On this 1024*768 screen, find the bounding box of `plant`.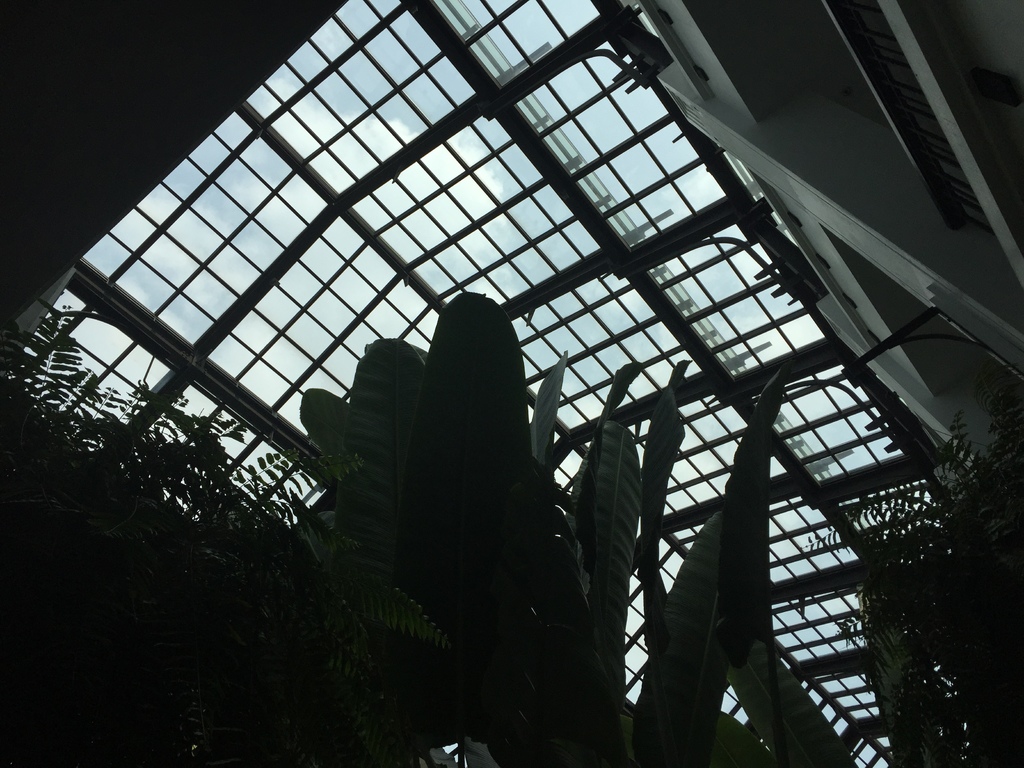
Bounding box: [left=808, top=390, right=1023, bottom=767].
